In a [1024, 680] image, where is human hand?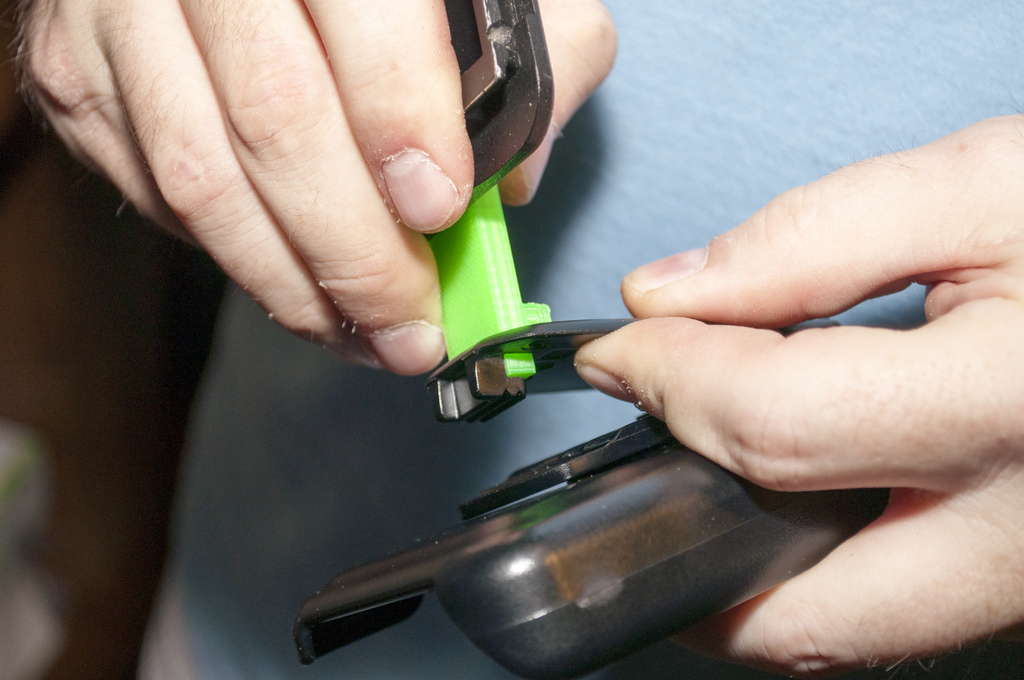
[x1=572, y1=111, x2=1023, y2=677].
